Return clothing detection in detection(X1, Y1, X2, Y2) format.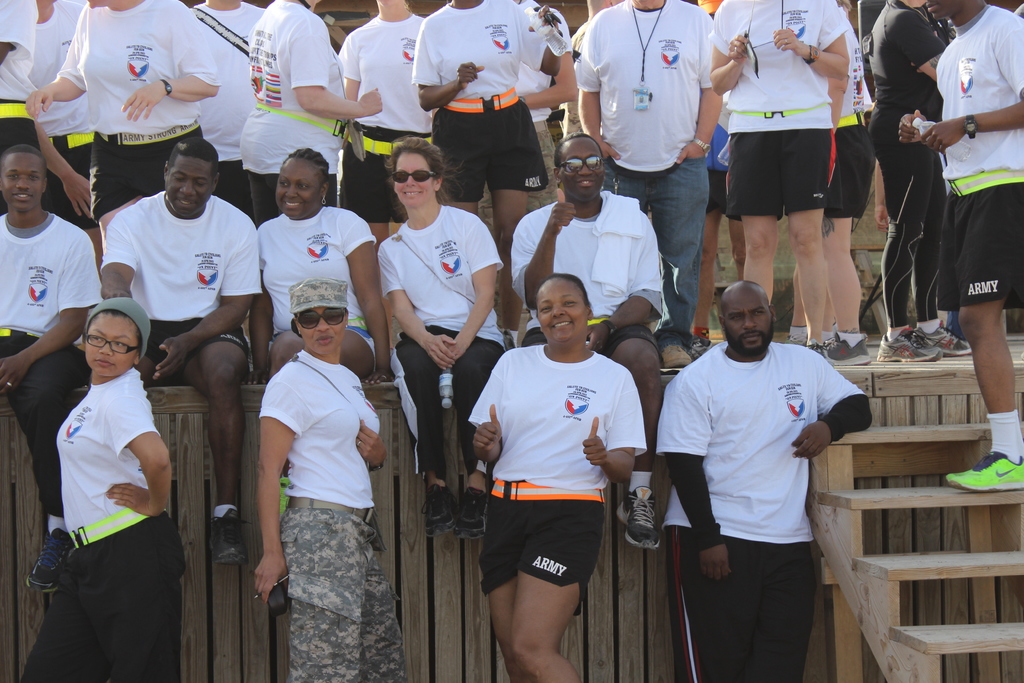
detection(657, 338, 874, 680).
